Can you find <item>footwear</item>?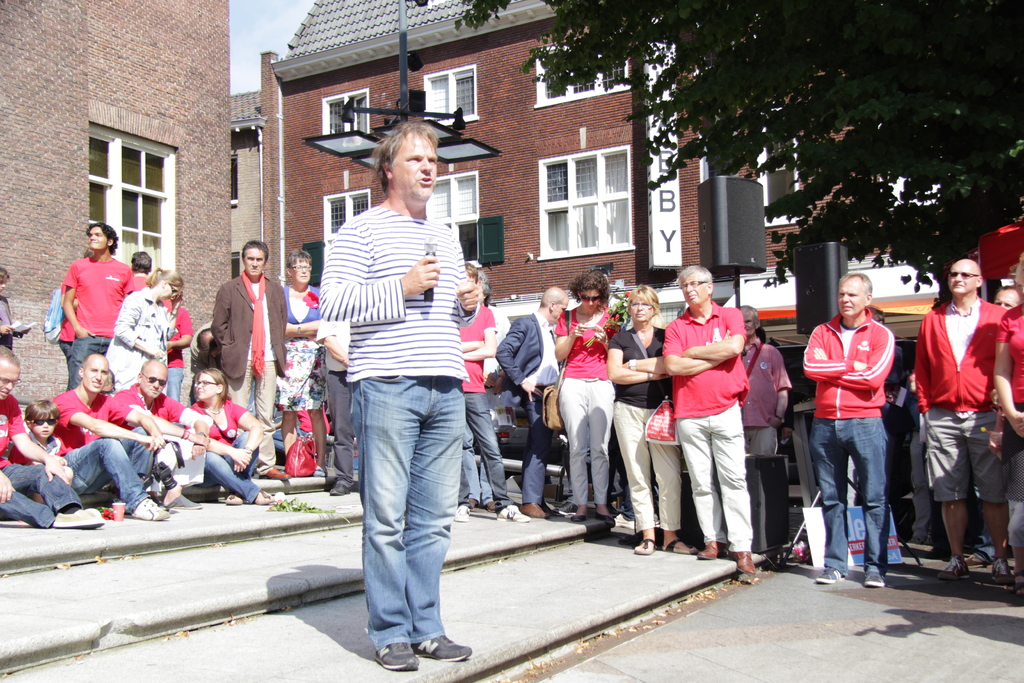
Yes, bounding box: rect(697, 539, 727, 559).
